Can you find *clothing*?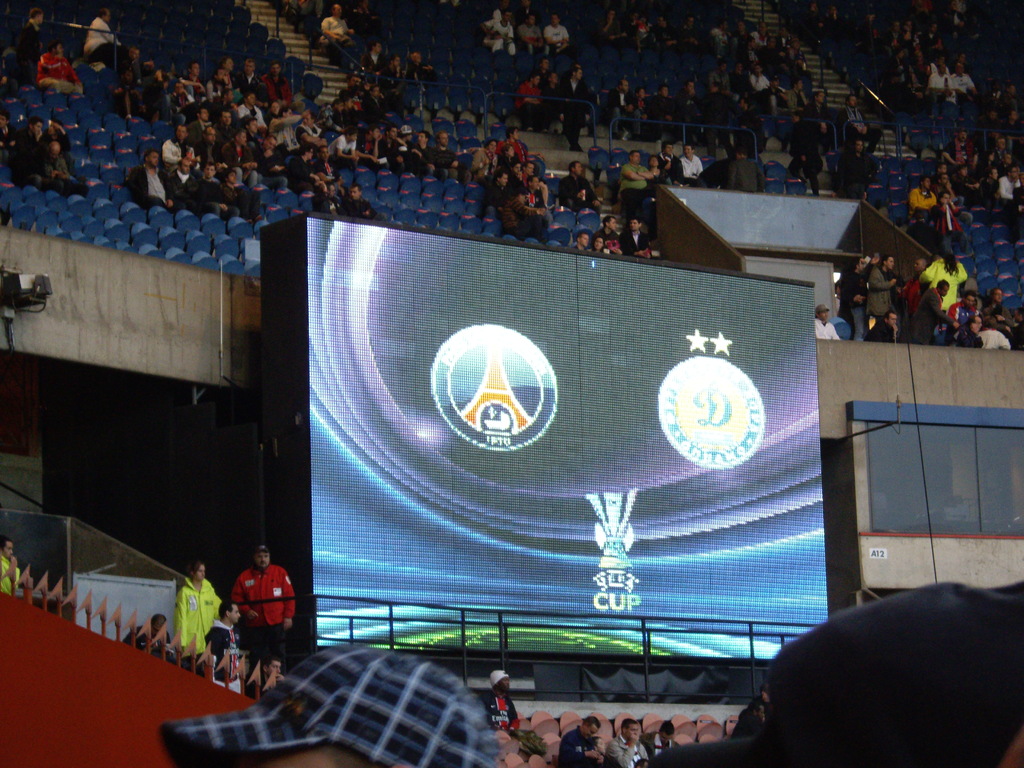
Yes, bounding box: 45/129/73/179.
